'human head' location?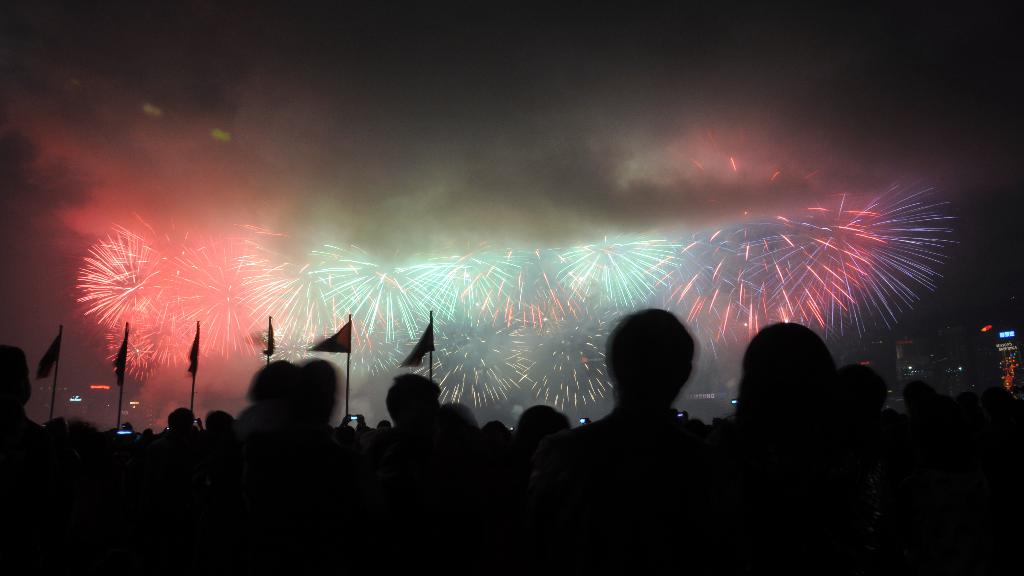
[left=384, top=372, right=440, bottom=431]
